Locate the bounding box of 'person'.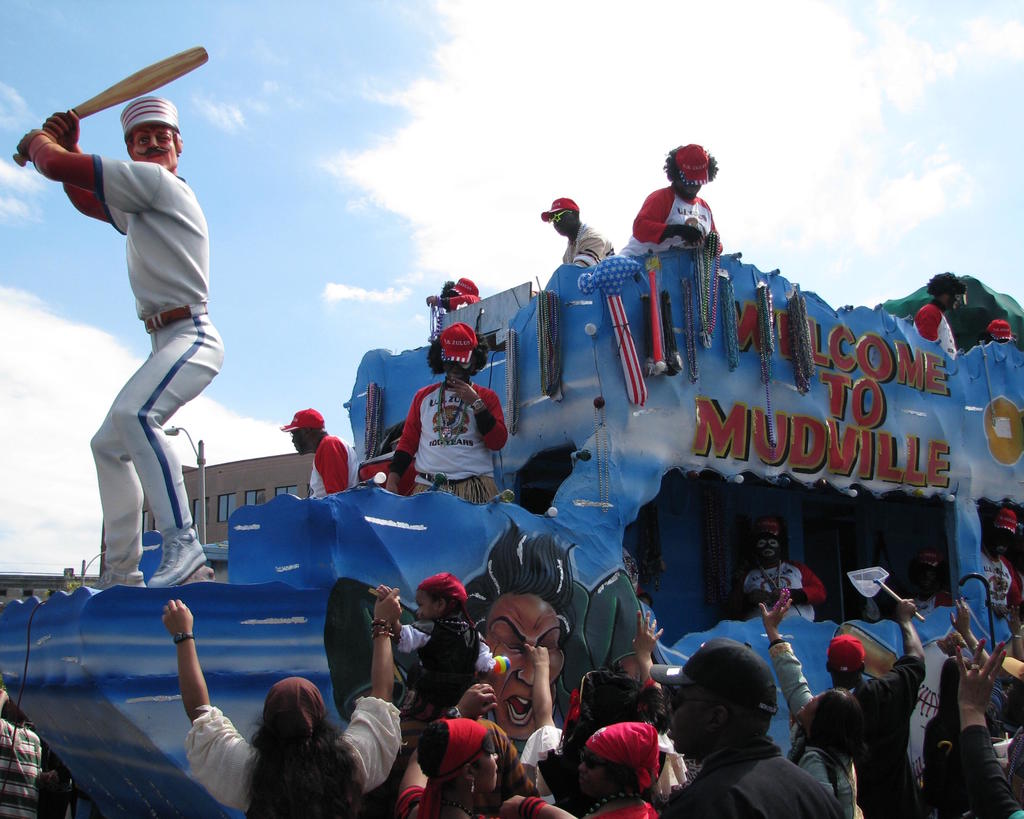
Bounding box: x1=979, y1=507, x2=1023, y2=612.
